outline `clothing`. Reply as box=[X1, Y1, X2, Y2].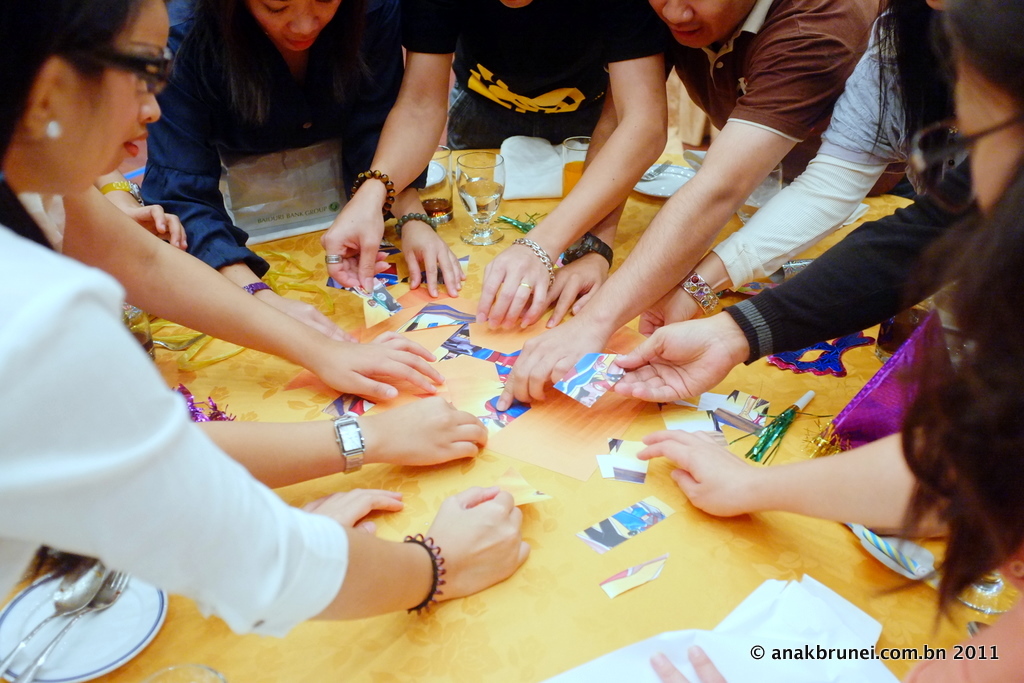
box=[740, 193, 999, 339].
